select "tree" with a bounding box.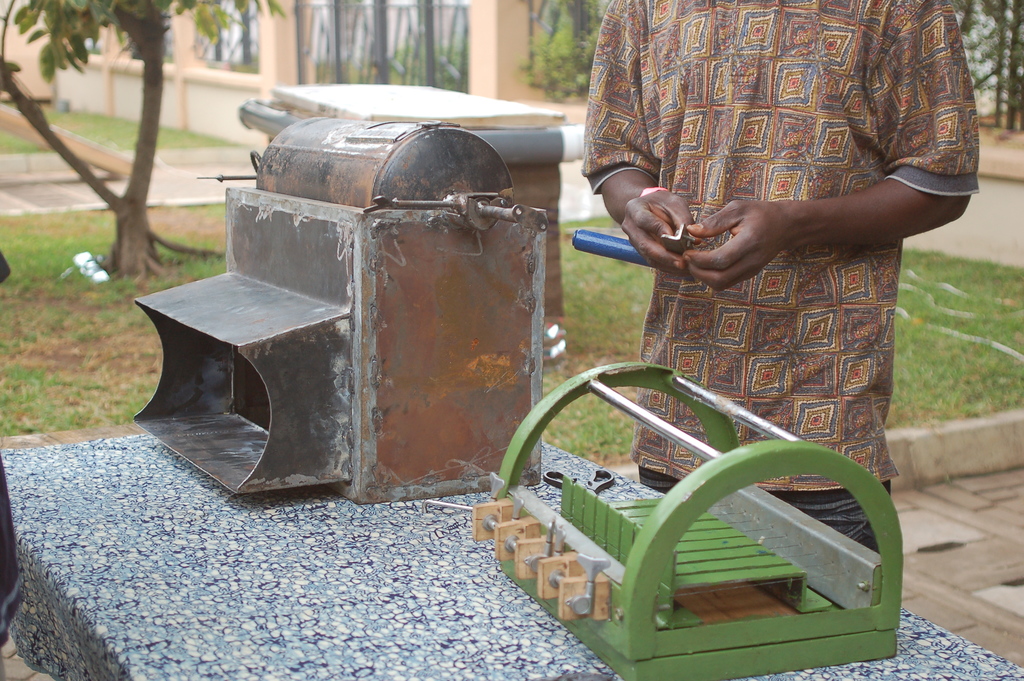
crop(6, 0, 285, 295).
